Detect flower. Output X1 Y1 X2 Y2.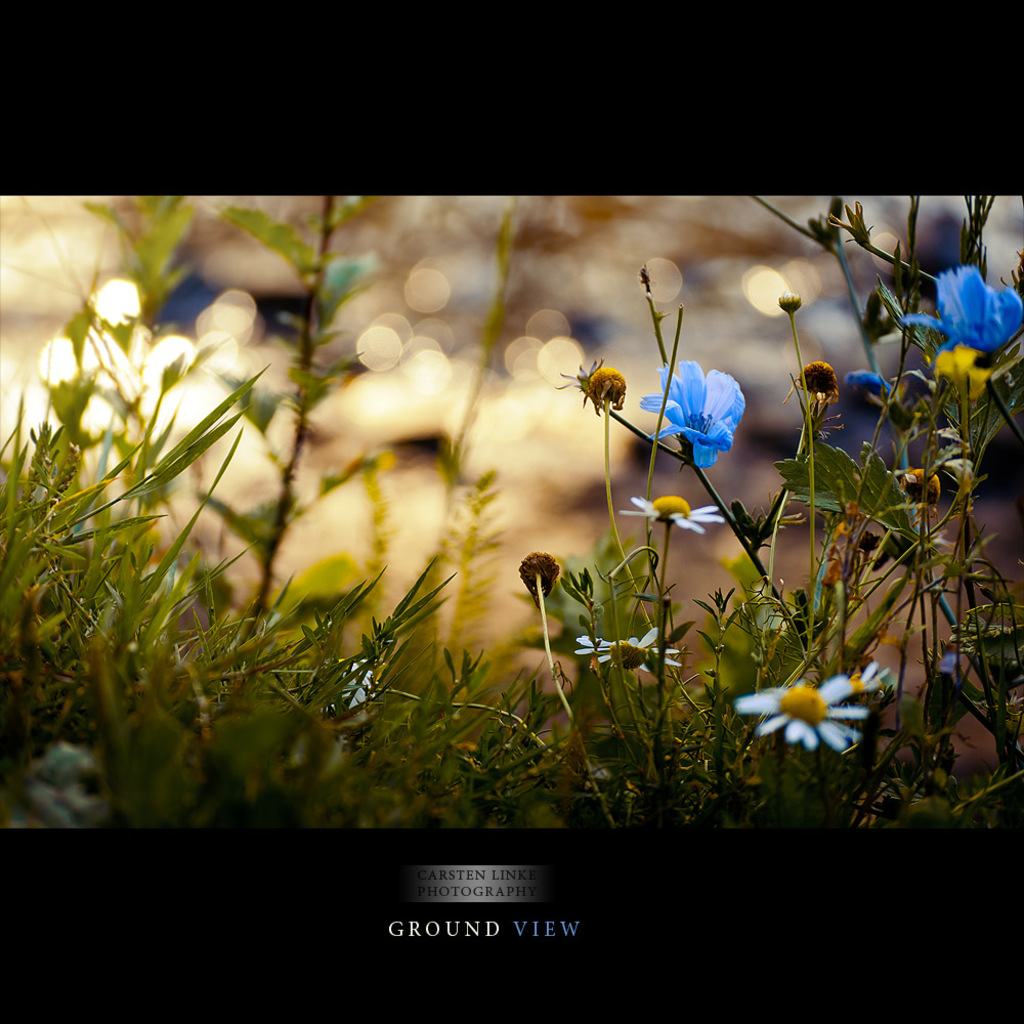
635 362 743 469.
